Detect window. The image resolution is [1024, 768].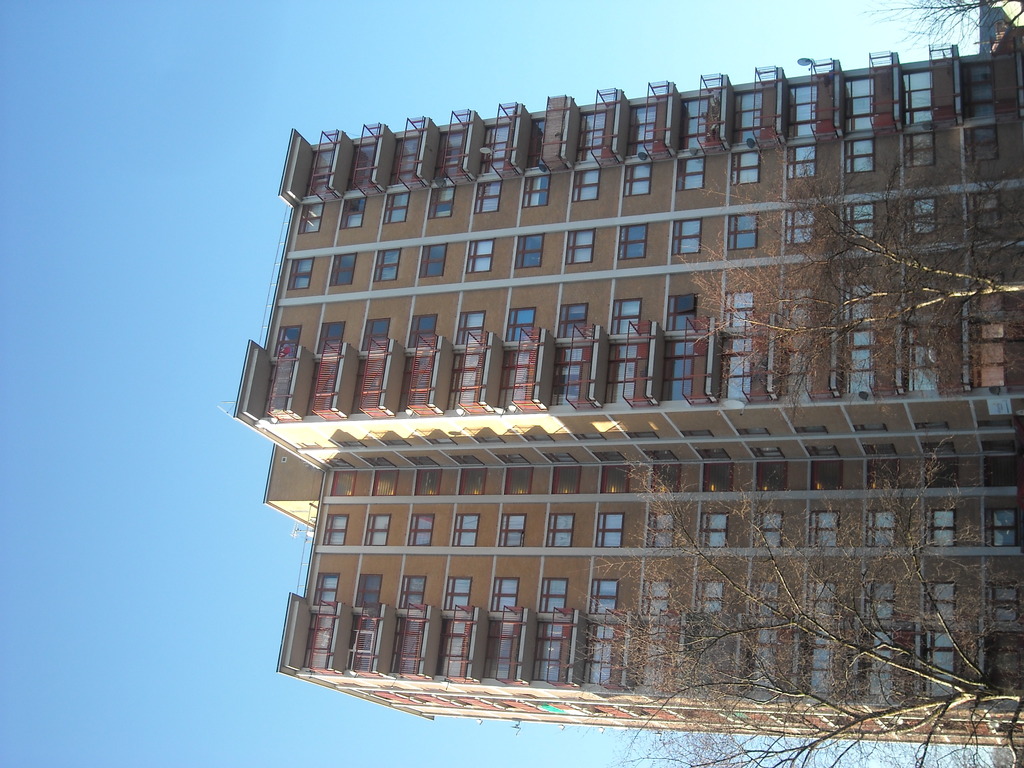
<box>748,443,787,458</box>.
